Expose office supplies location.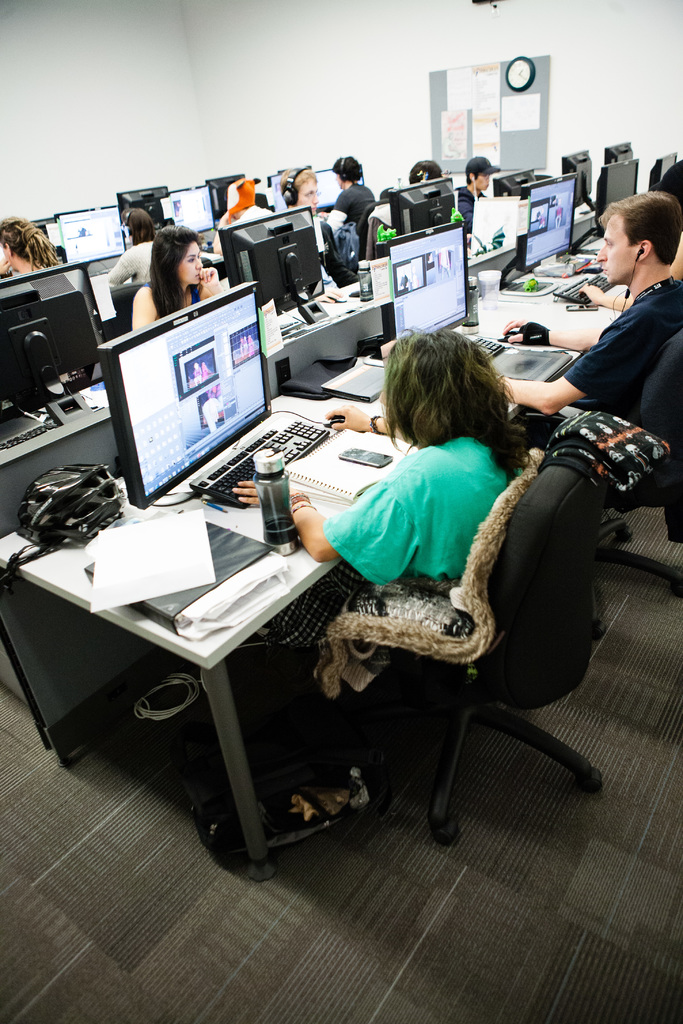
Exposed at box(29, 447, 119, 542).
